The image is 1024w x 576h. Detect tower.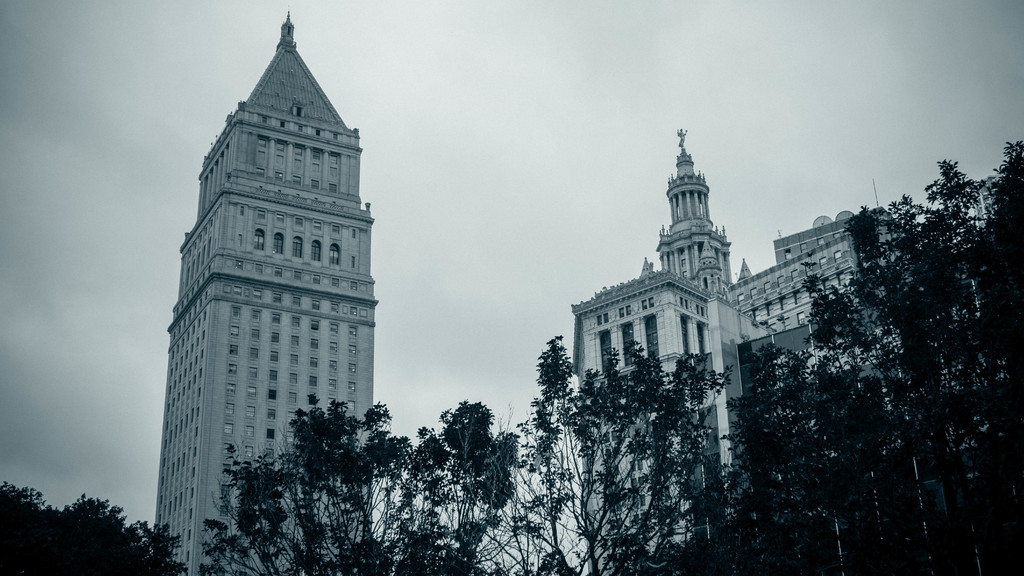
Detection: rect(131, 3, 392, 516).
